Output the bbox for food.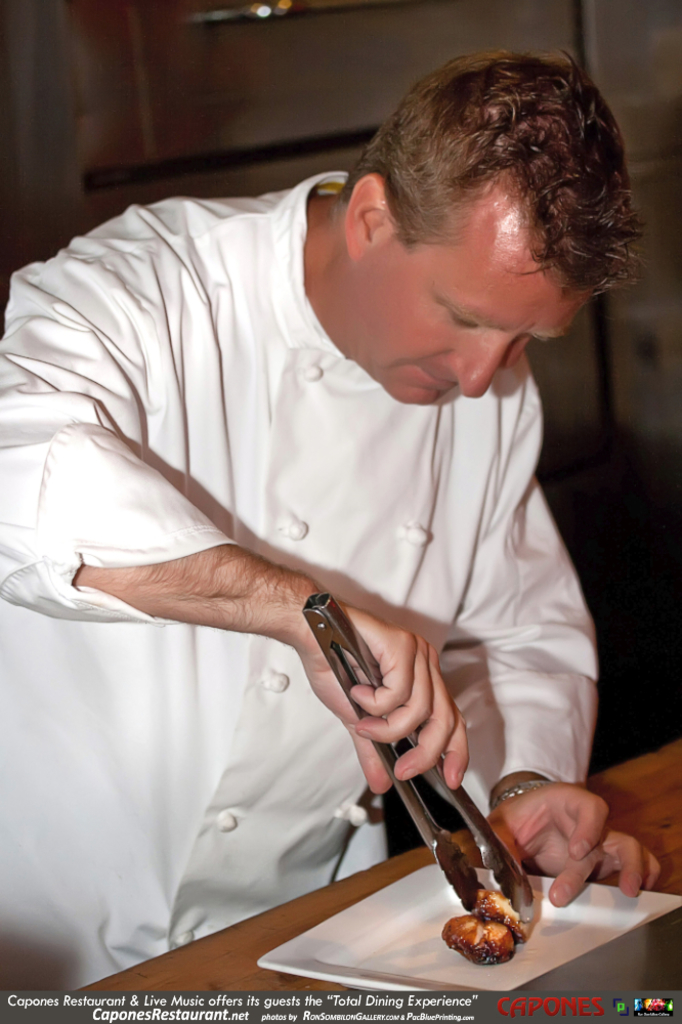
locate(455, 898, 525, 967).
